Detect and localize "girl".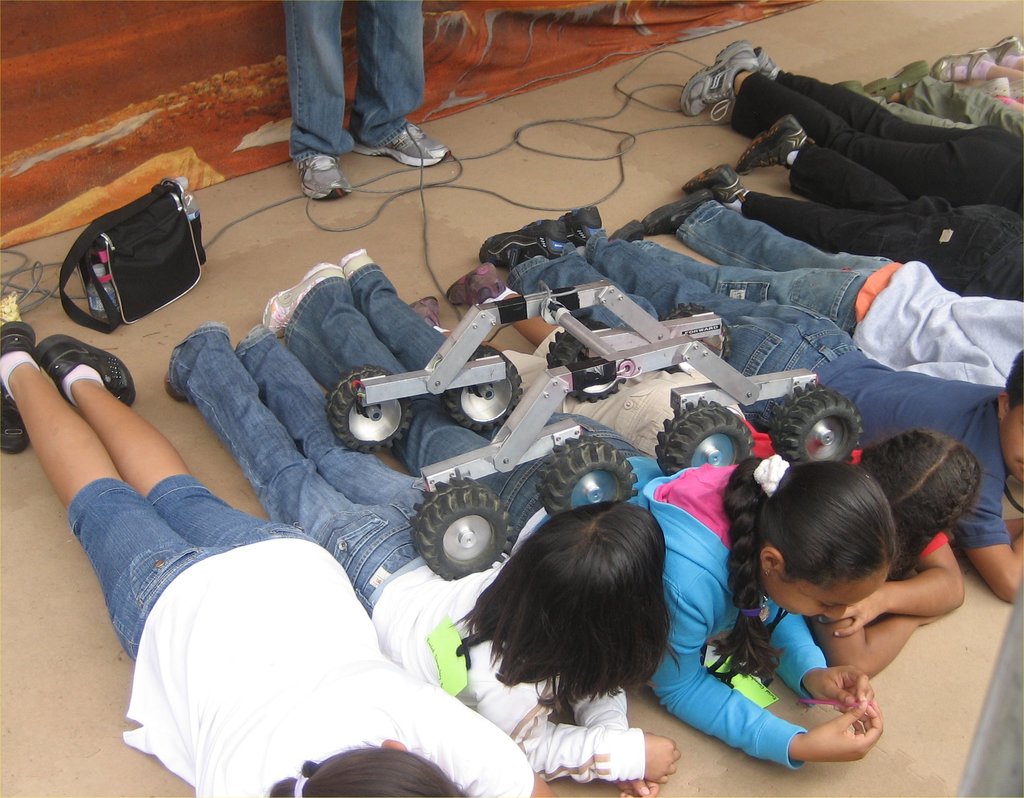
Localized at [403, 256, 985, 687].
